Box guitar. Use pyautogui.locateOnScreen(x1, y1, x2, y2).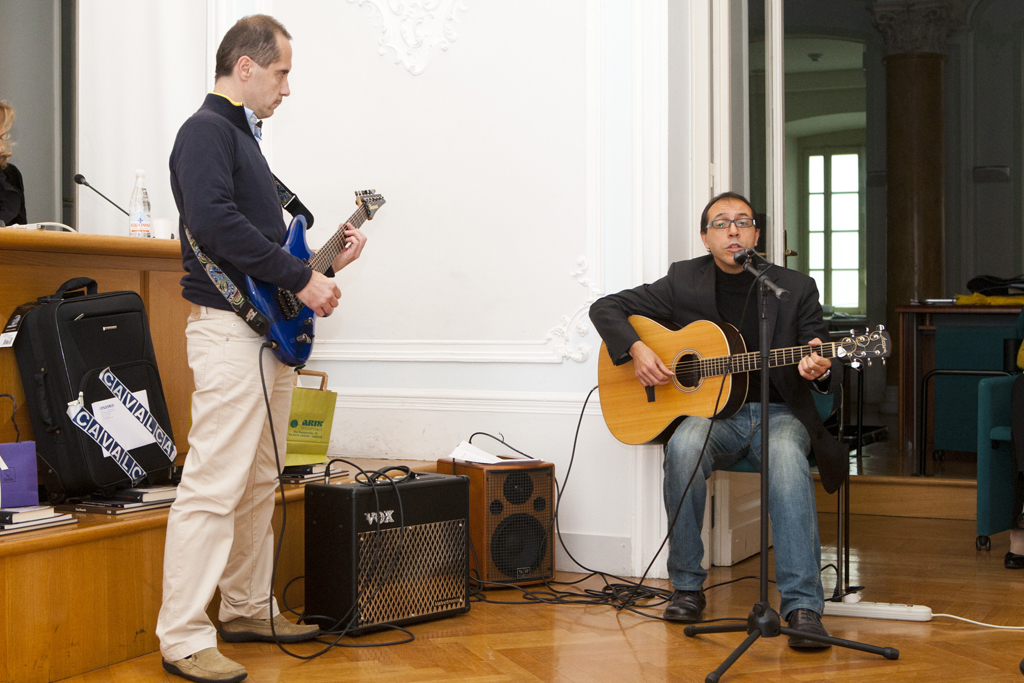
pyautogui.locateOnScreen(255, 168, 379, 348).
